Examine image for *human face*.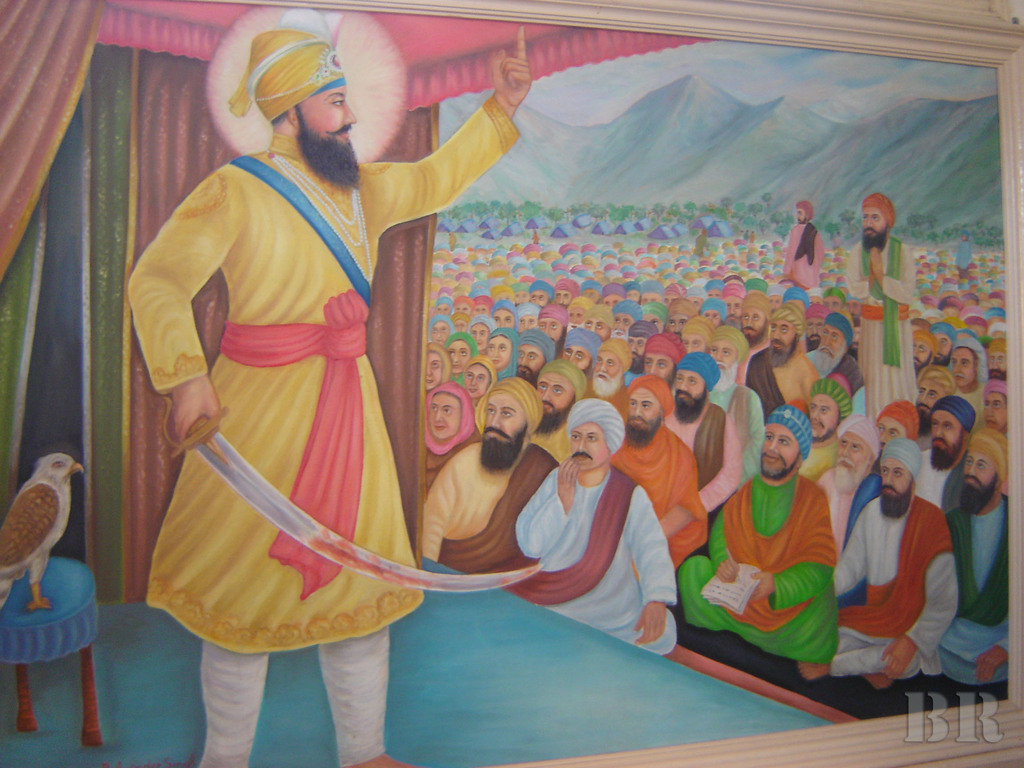
Examination result: bbox(764, 424, 801, 481).
